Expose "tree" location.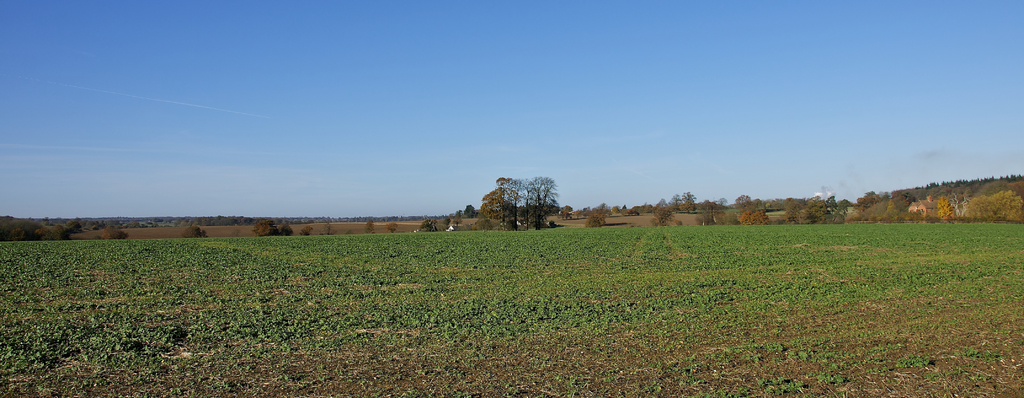
Exposed at x1=451, y1=213, x2=459, y2=235.
